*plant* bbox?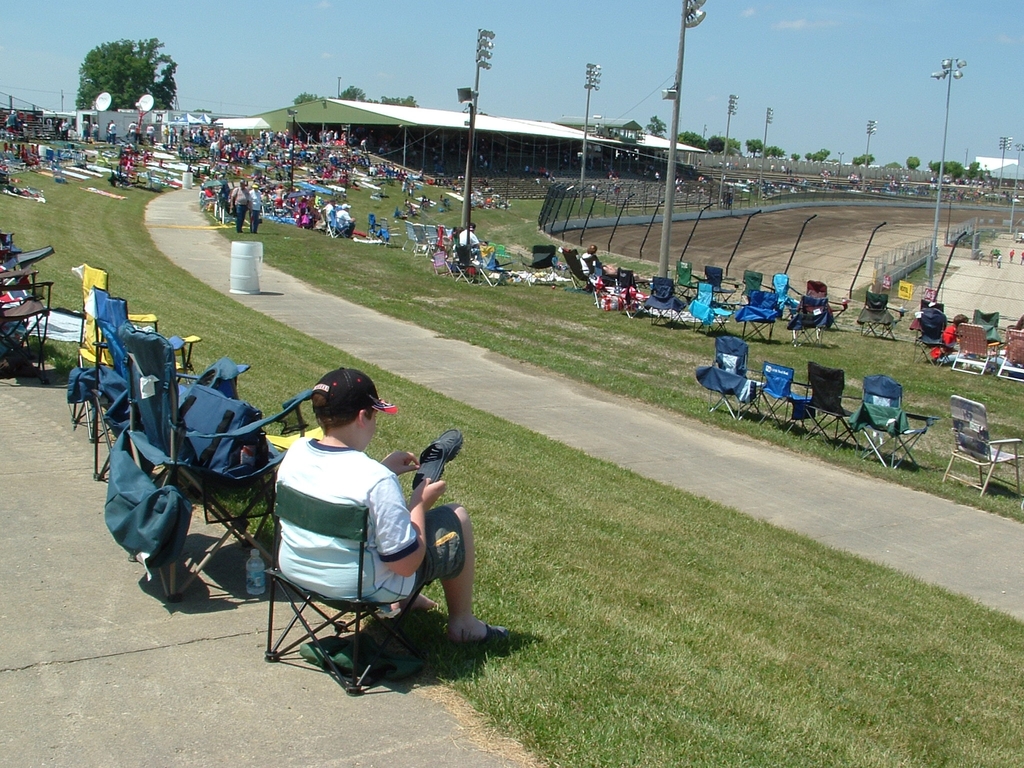
pyautogui.locateOnScreen(952, 214, 996, 252)
